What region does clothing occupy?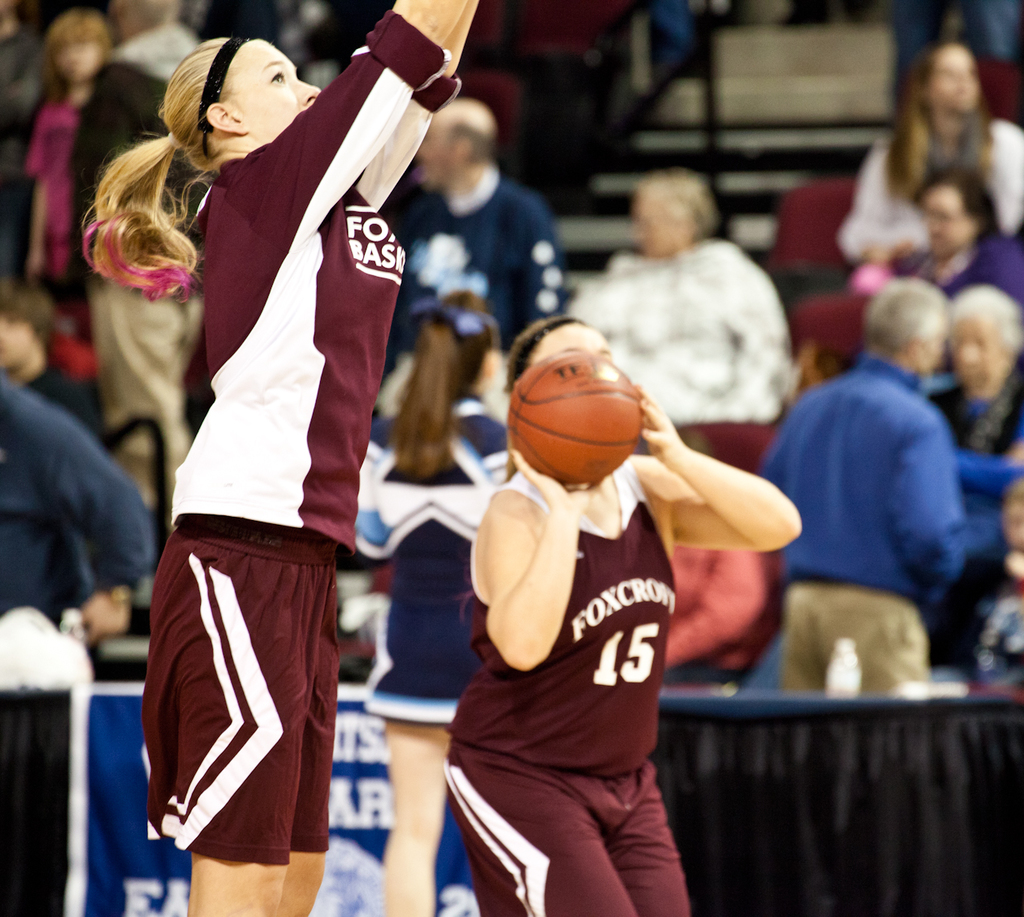
20 50 170 305.
